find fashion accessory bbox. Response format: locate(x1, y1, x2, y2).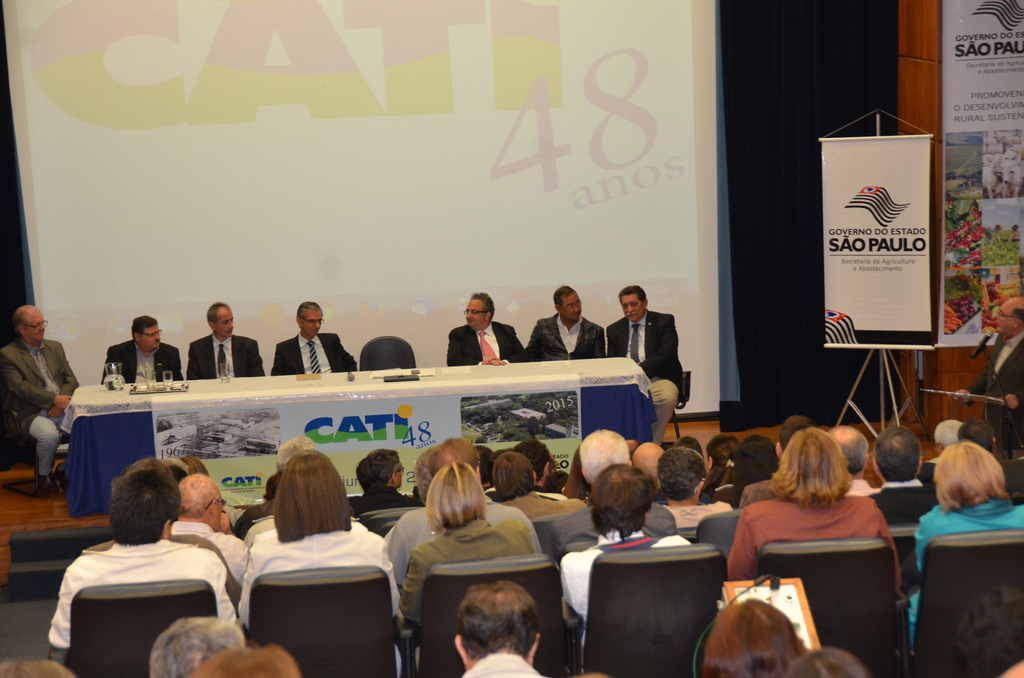
locate(216, 342, 230, 376).
